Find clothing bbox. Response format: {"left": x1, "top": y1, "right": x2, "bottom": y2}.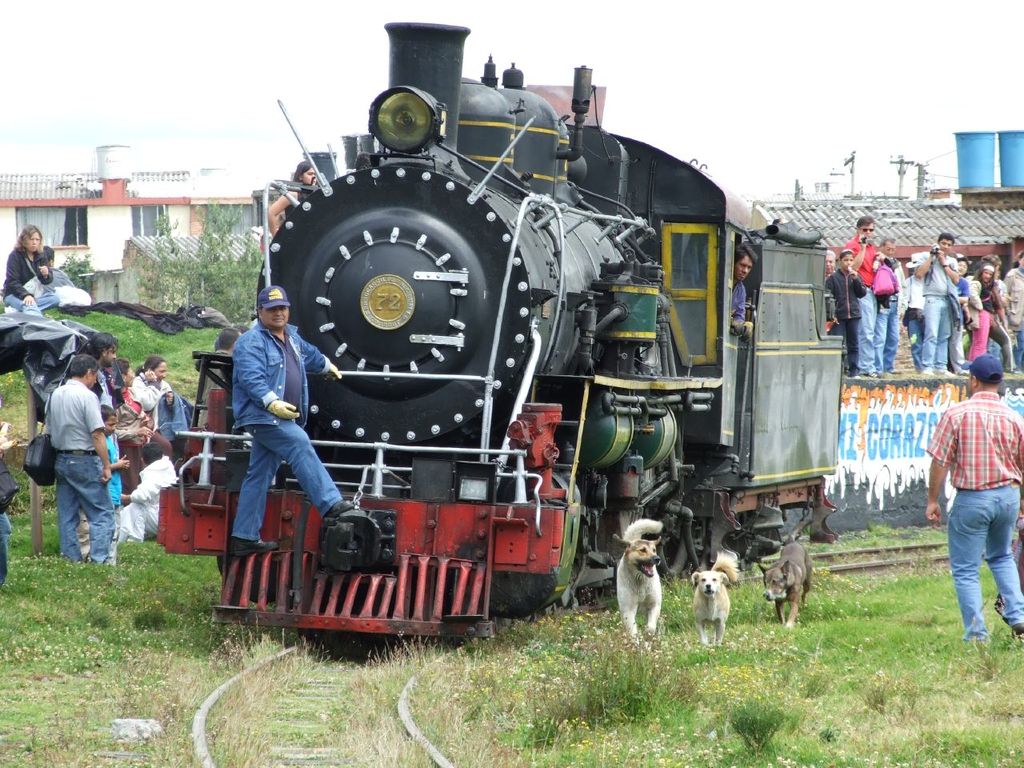
{"left": 908, "top": 250, "right": 926, "bottom": 357}.
